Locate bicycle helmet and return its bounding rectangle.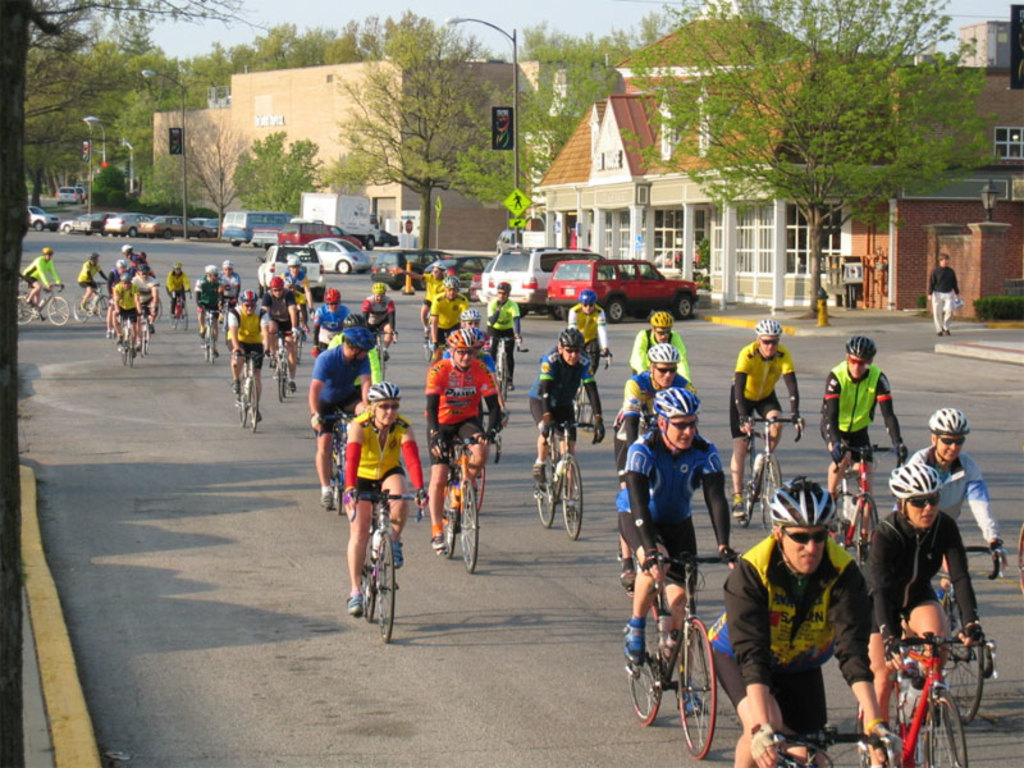
(324, 289, 342, 303).
